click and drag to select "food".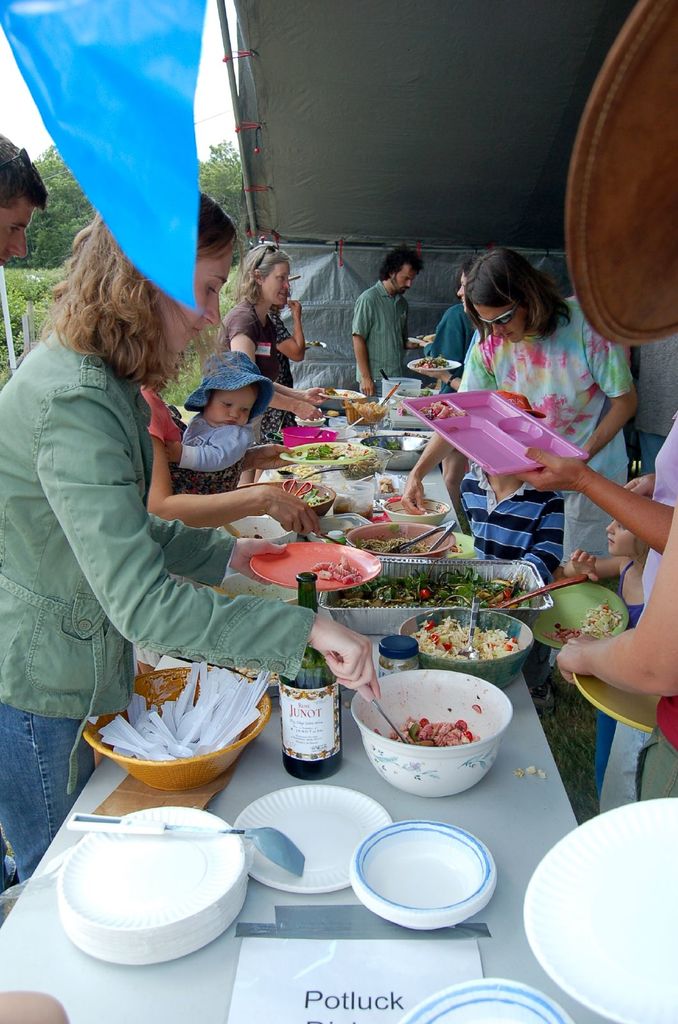
Selection: bbox=[321, 386, 354, 398].
